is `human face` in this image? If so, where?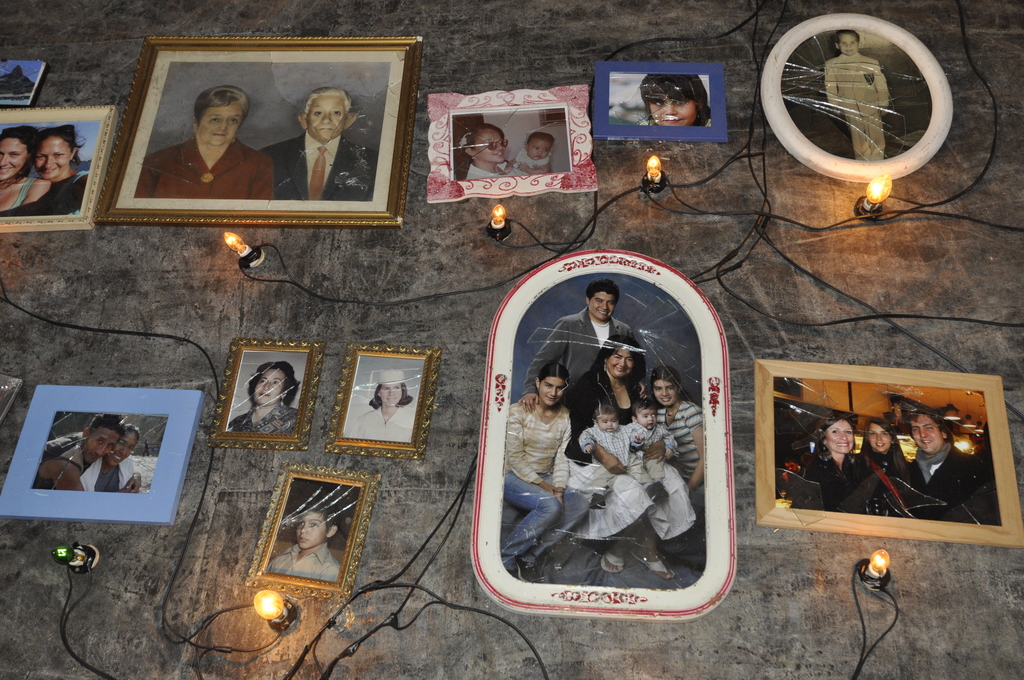
Yes, at bbox(541, 380, 565, 403).
